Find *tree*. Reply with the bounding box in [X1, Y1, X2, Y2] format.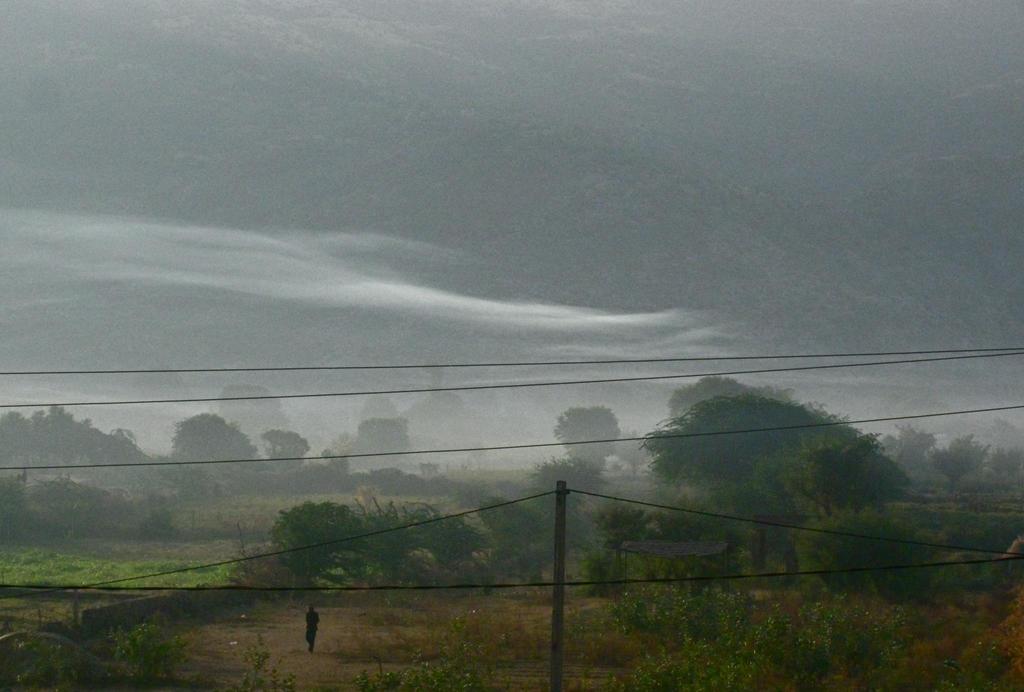
[354, 419, 415, 472].
